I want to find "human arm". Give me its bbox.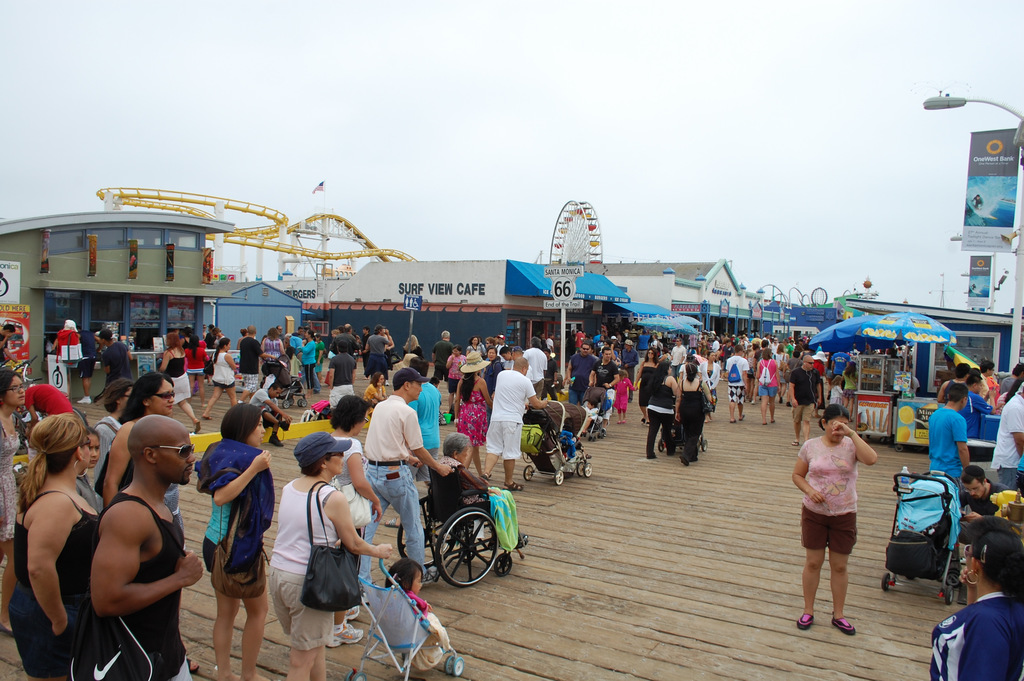
[x1=784, y1=373, x2=800, y2=410].
